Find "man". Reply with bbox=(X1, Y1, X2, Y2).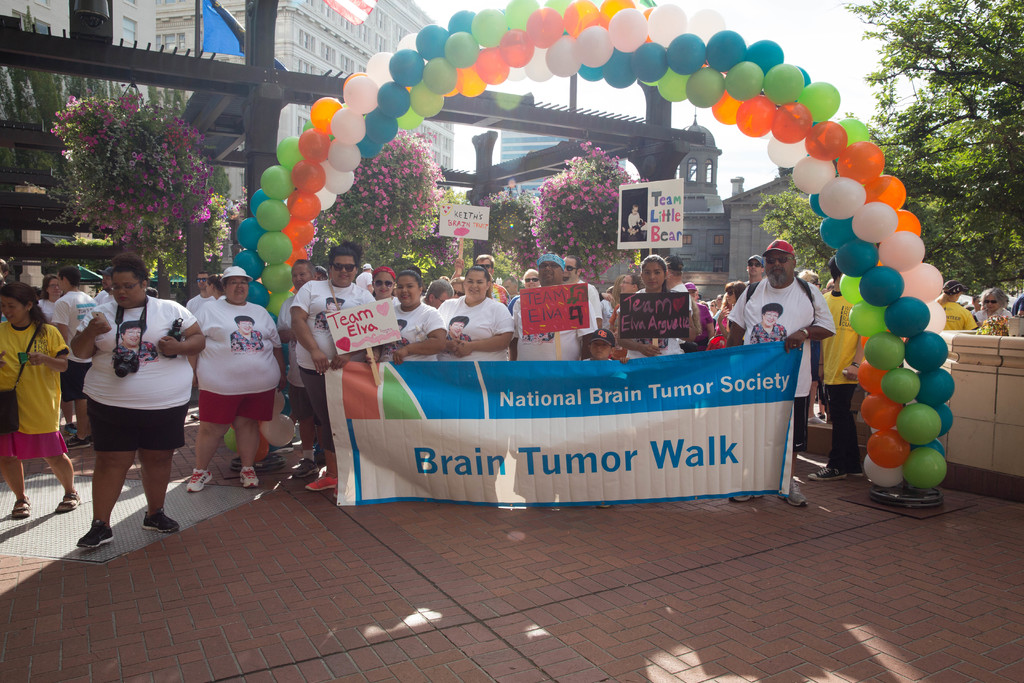
bbox=(560, 256, 605, 331).
